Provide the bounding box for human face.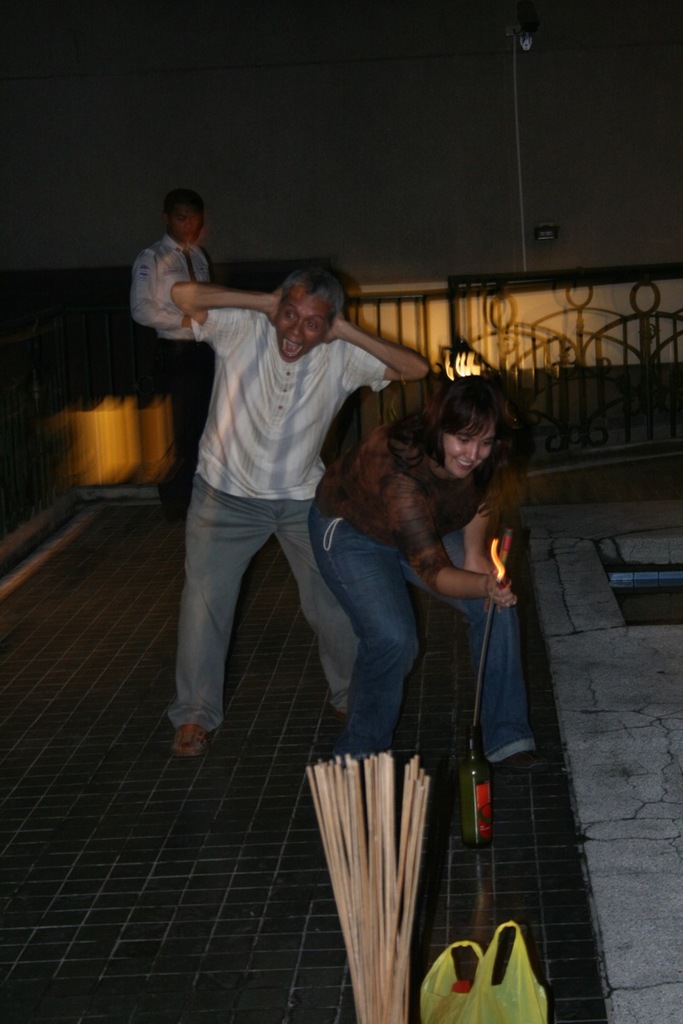
<box>439,433,495,480</box>.
